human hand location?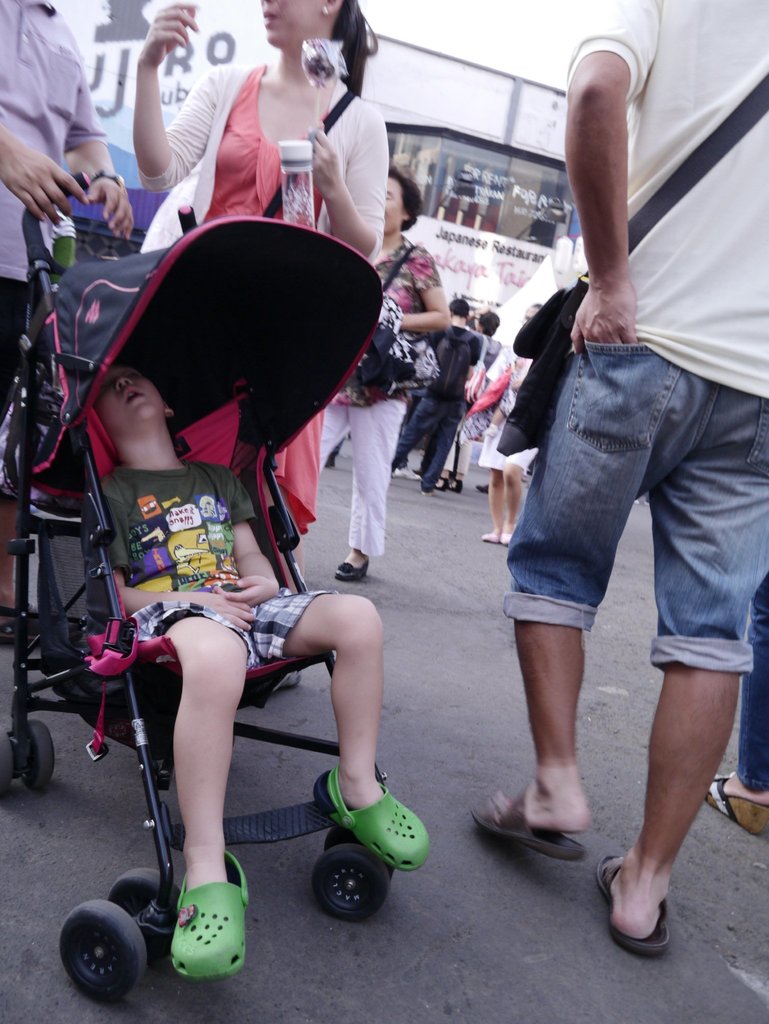
box(0, 125, 89, 227)
